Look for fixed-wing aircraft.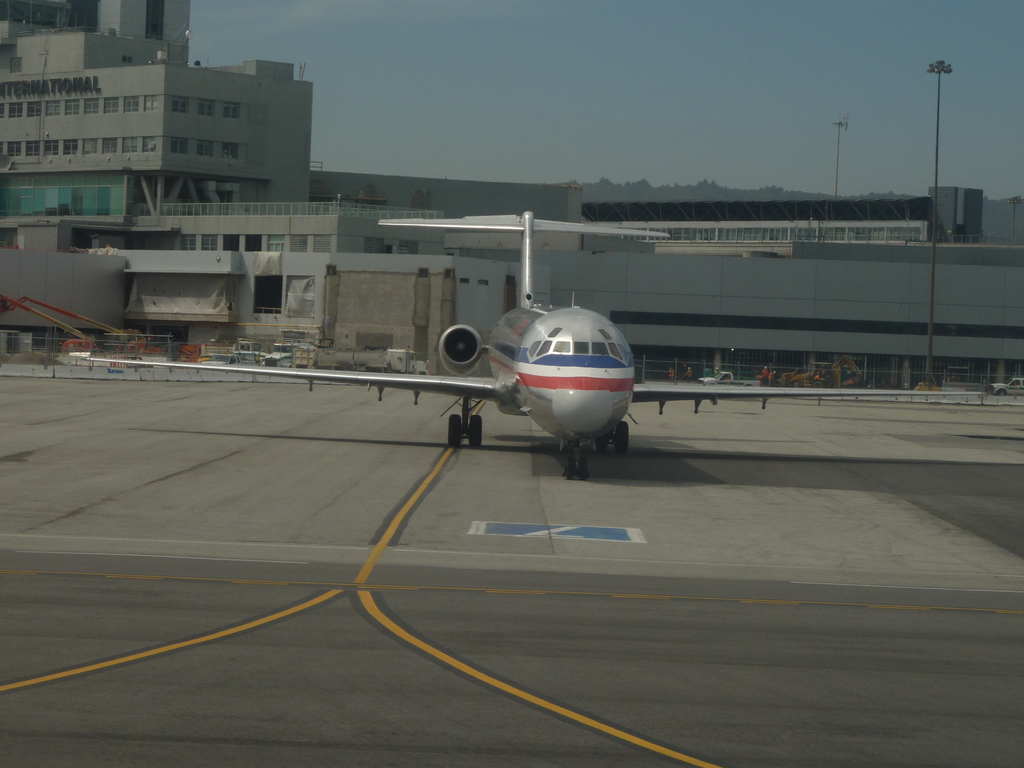
Found: crop(86, 208, 987, 479).
